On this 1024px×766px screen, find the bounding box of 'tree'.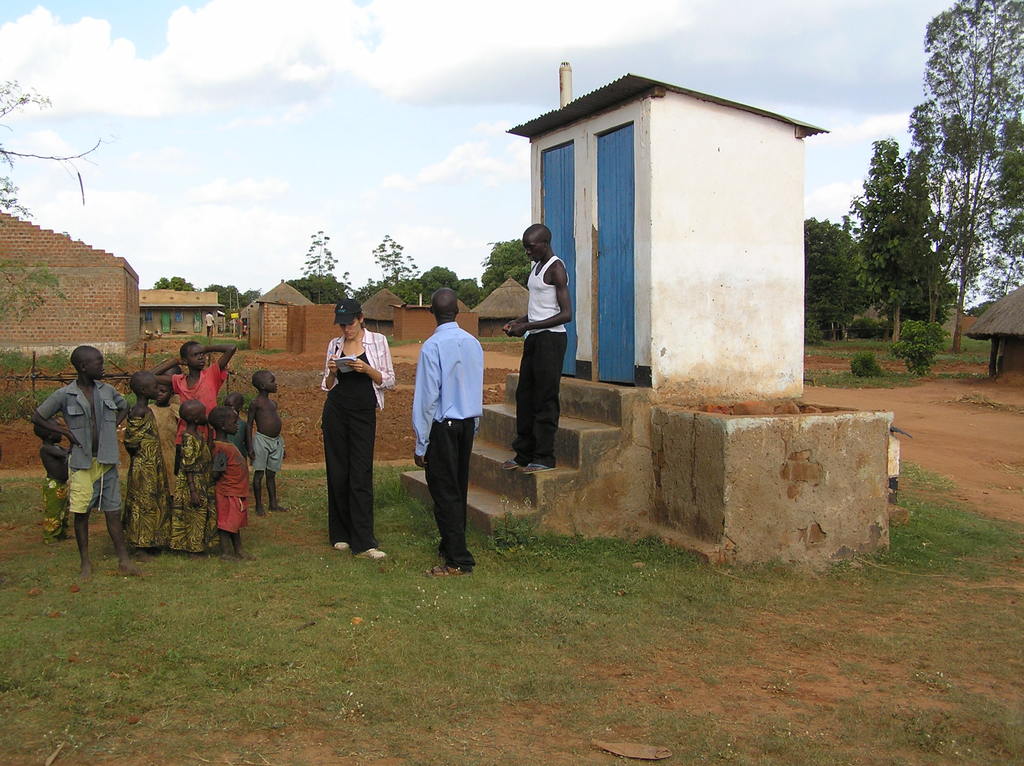
Bounding box: {"x1": 152, "y1": 272, "x2": 199, "y2": 291}.
